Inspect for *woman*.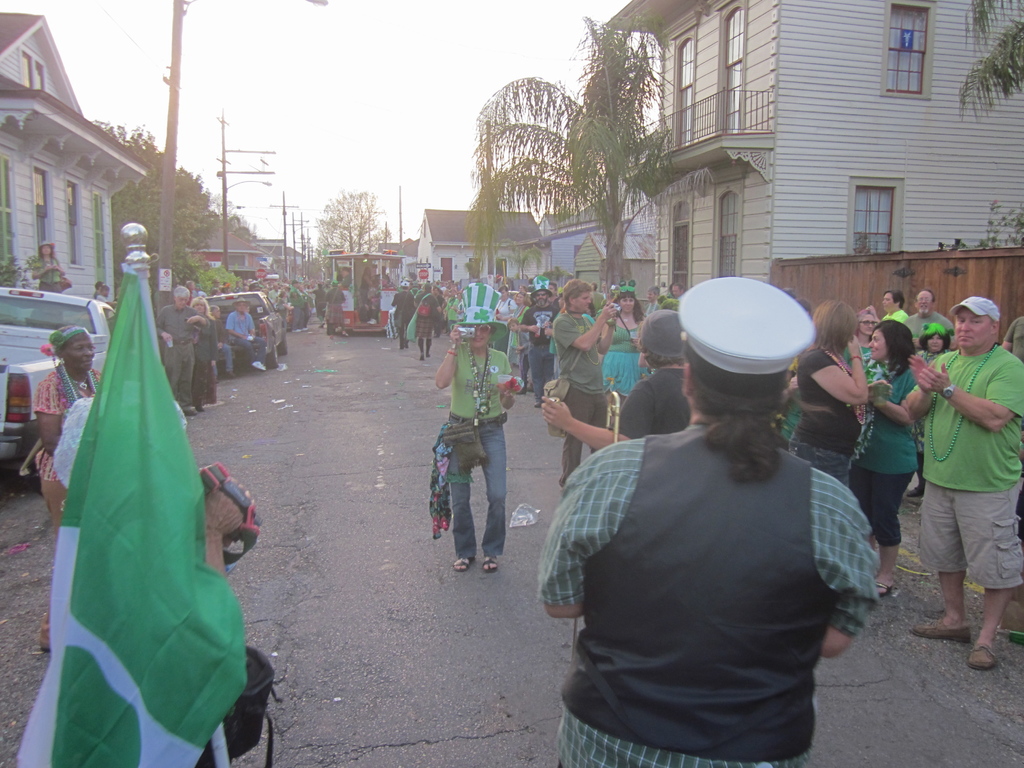
Inspection: bbox=(792, 296, 868, 487).
